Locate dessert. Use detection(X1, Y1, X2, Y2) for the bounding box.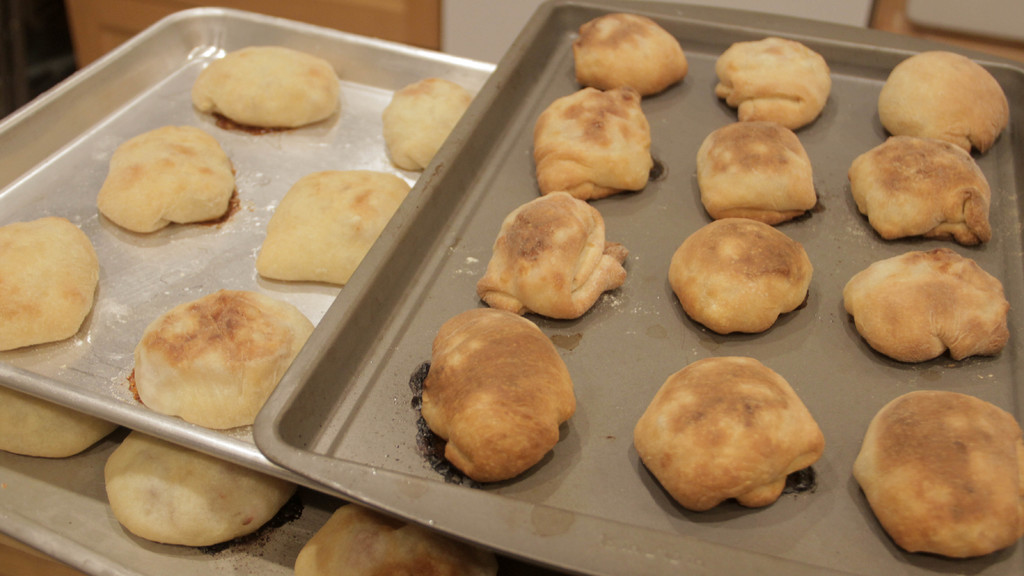
detection(841, 132, 989, 243).
